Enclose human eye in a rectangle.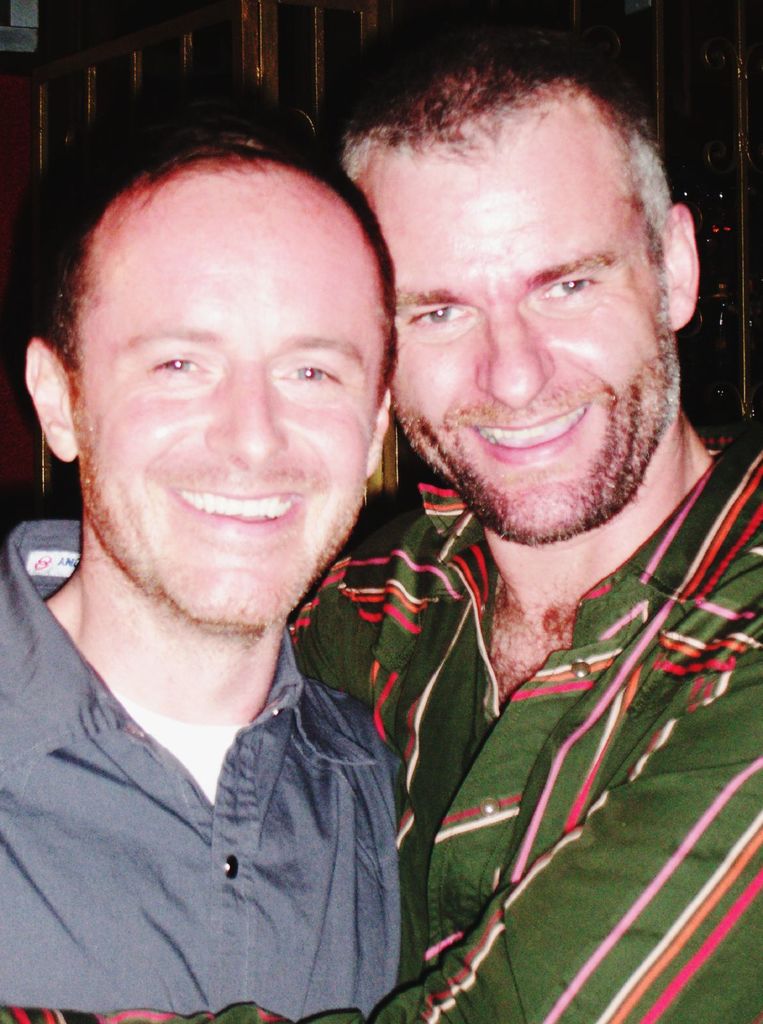
crop(538, 245, 643, 319).
